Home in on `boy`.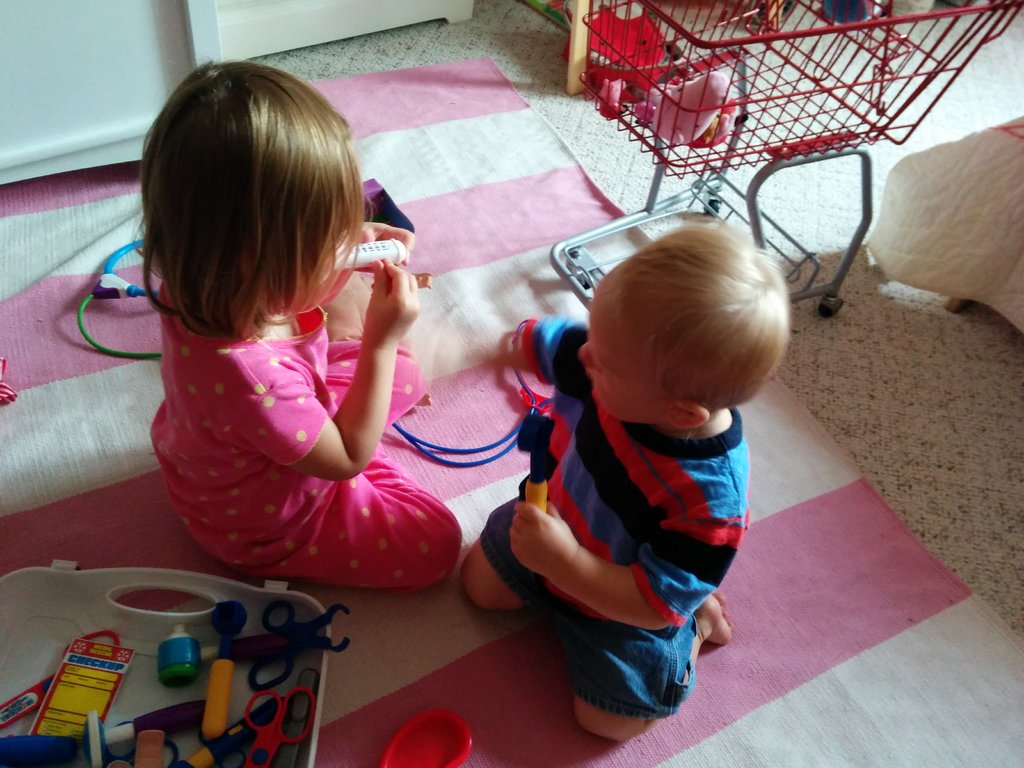
Homed in at crop(450, 227, 815, 730).
